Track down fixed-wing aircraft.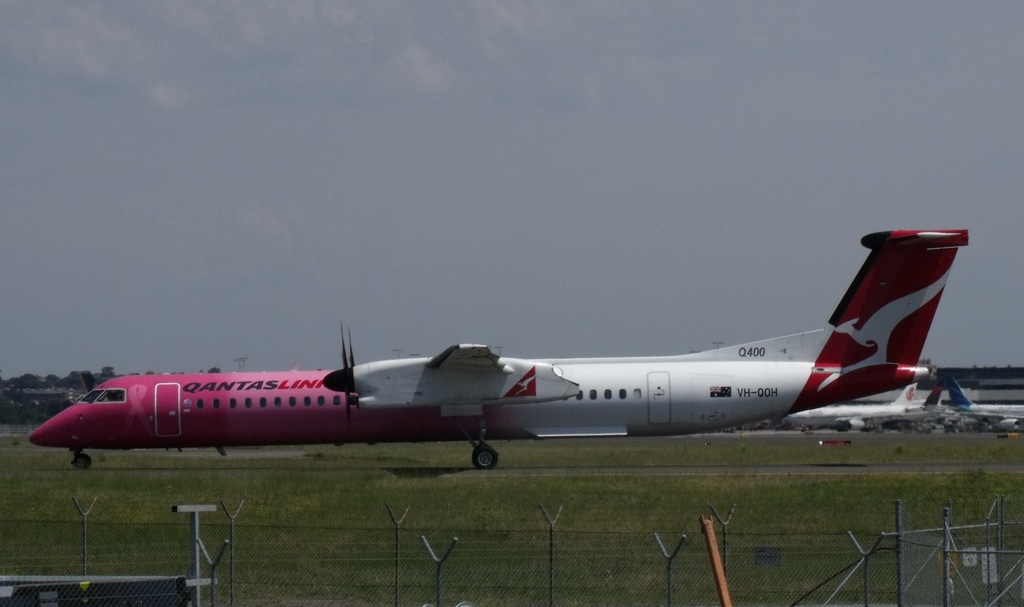
Tracked to [944,377,1021,430].
